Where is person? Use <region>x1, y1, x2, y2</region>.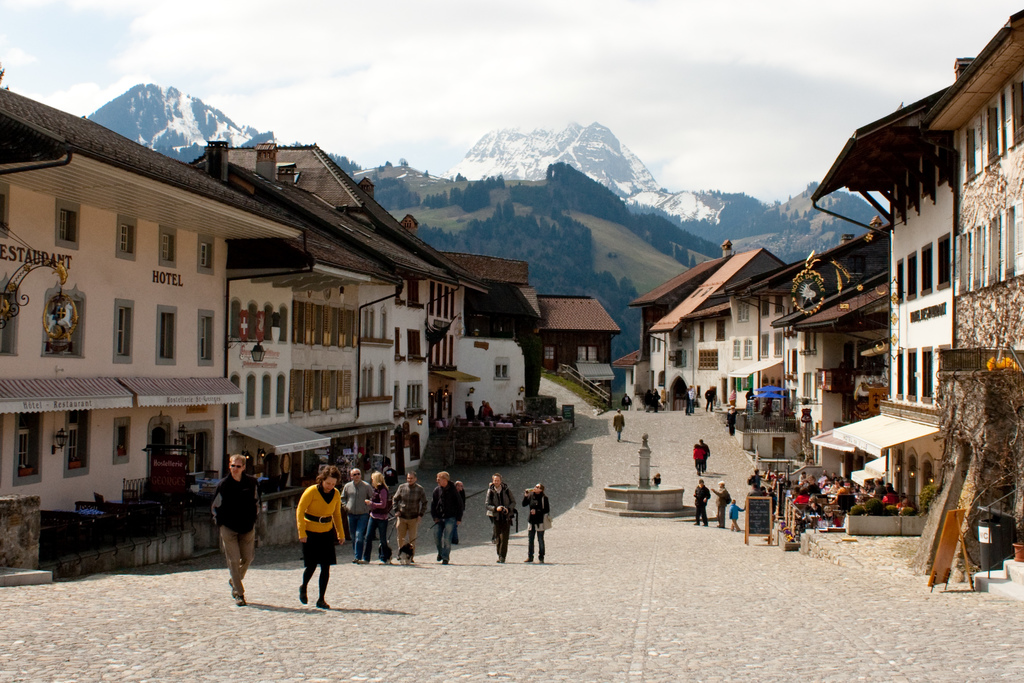
<region>730, 503, 749, 532</region>.
